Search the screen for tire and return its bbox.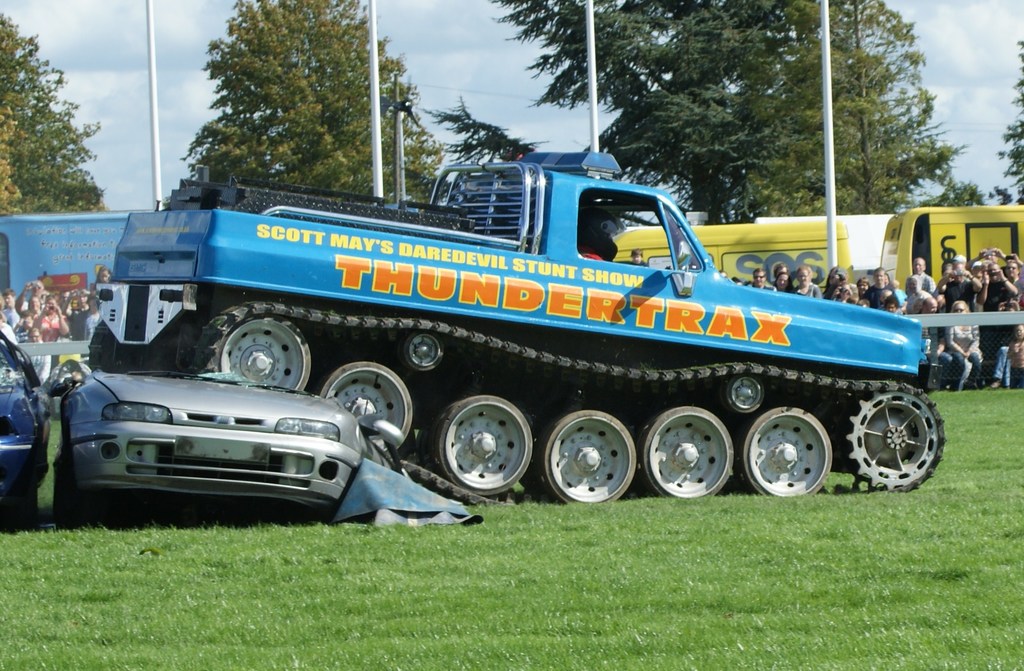
Found: box=[0, 479, 39, 529].
